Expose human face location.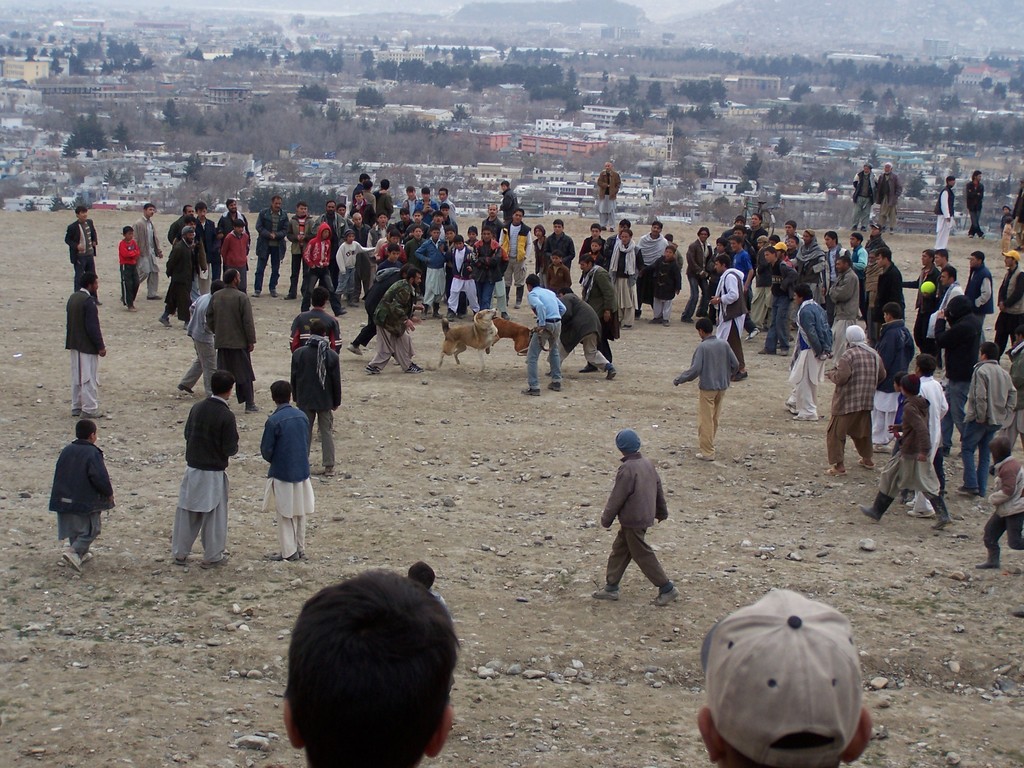
Exposed at {"left": 736, "top": 216, "right": 745, "bottom": 228}.
